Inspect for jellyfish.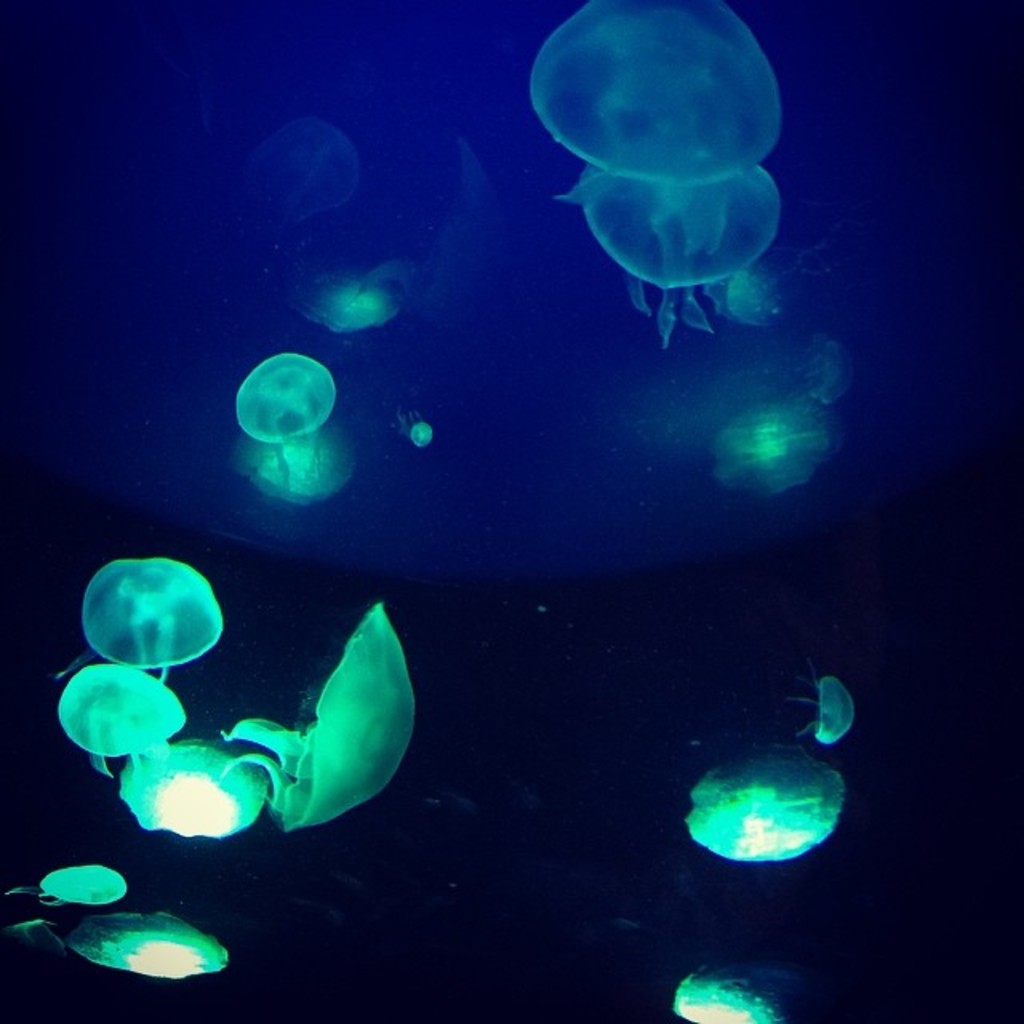
Inspection: 669:968:813:1022.
